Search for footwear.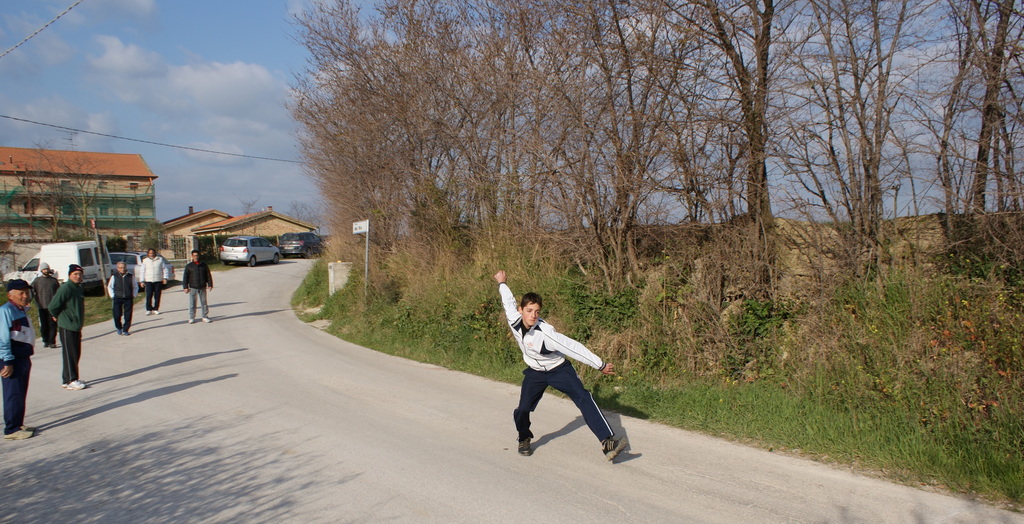
Found at left=65, top=381, right=86, bottom=391.
